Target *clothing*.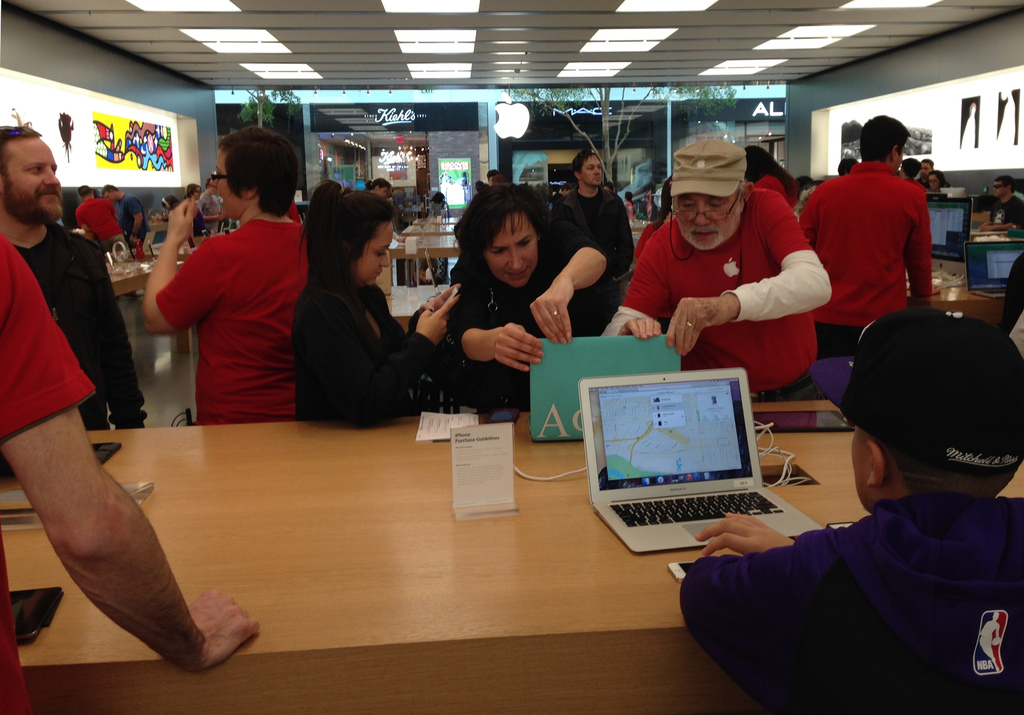
Target region: locate(546, 192, 564, 218).
